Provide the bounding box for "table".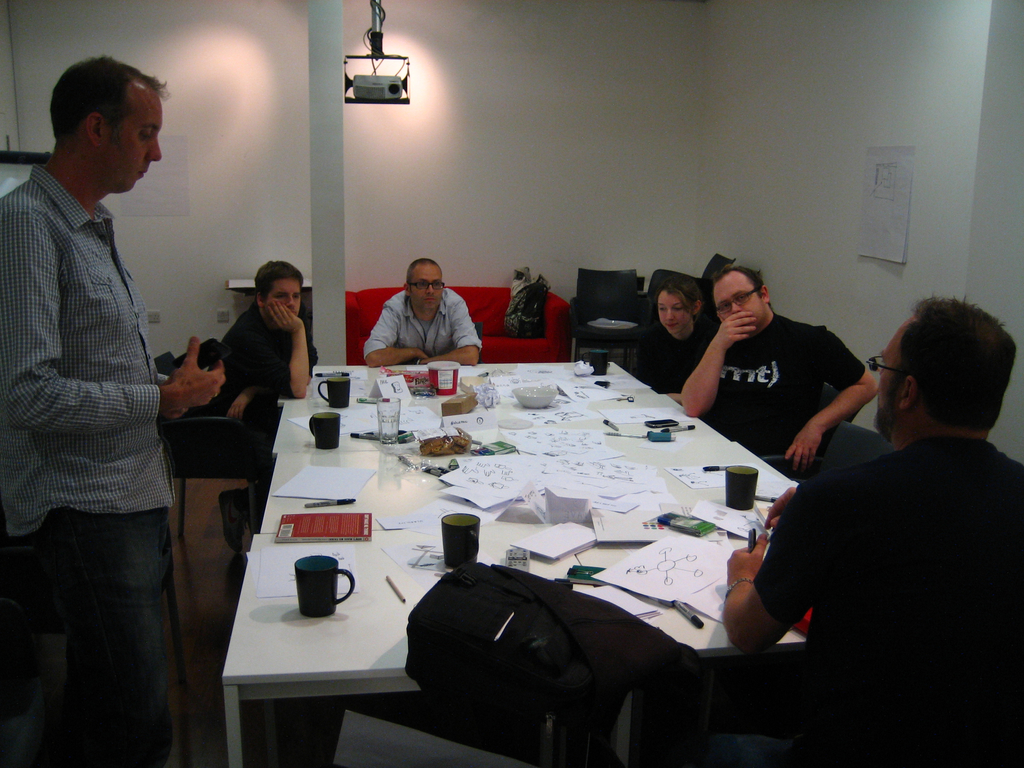
{"left": 172, "top": 362, "right": 810, "bottom": 753}.
